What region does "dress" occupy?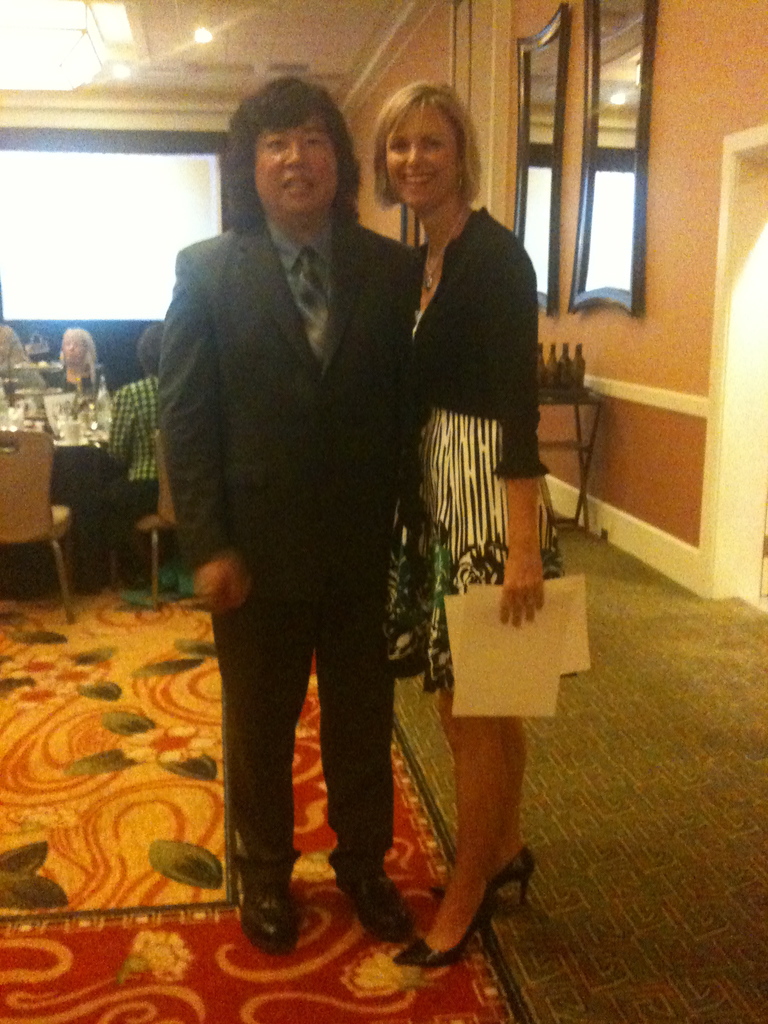
bbox(387, 202, 565, 692).
